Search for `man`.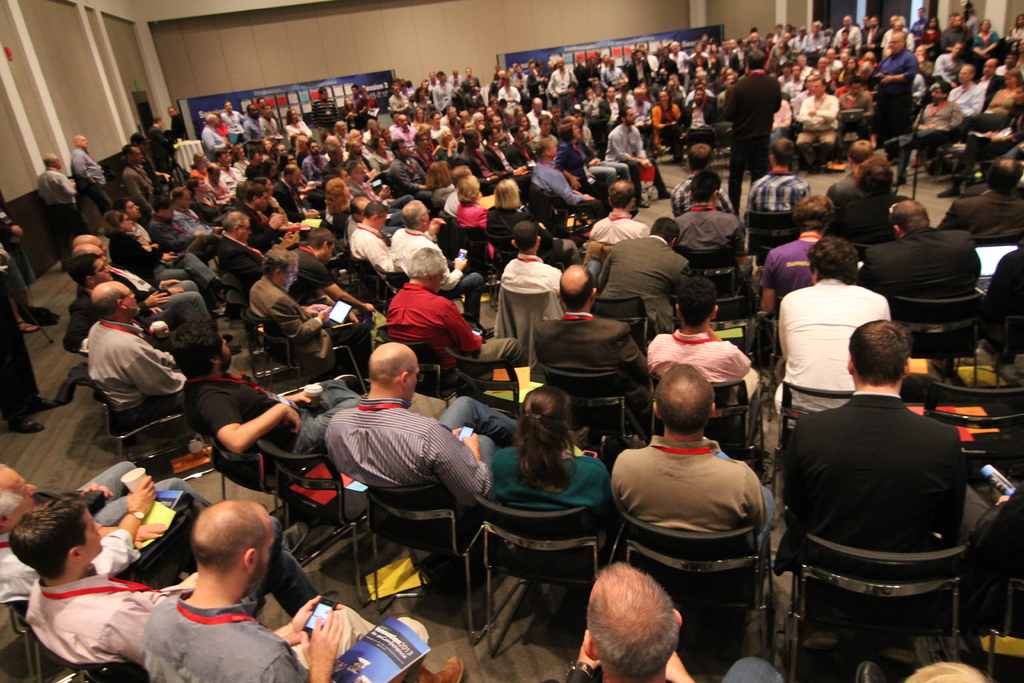
Found at <region>273, 162, 323, 220</region>.
